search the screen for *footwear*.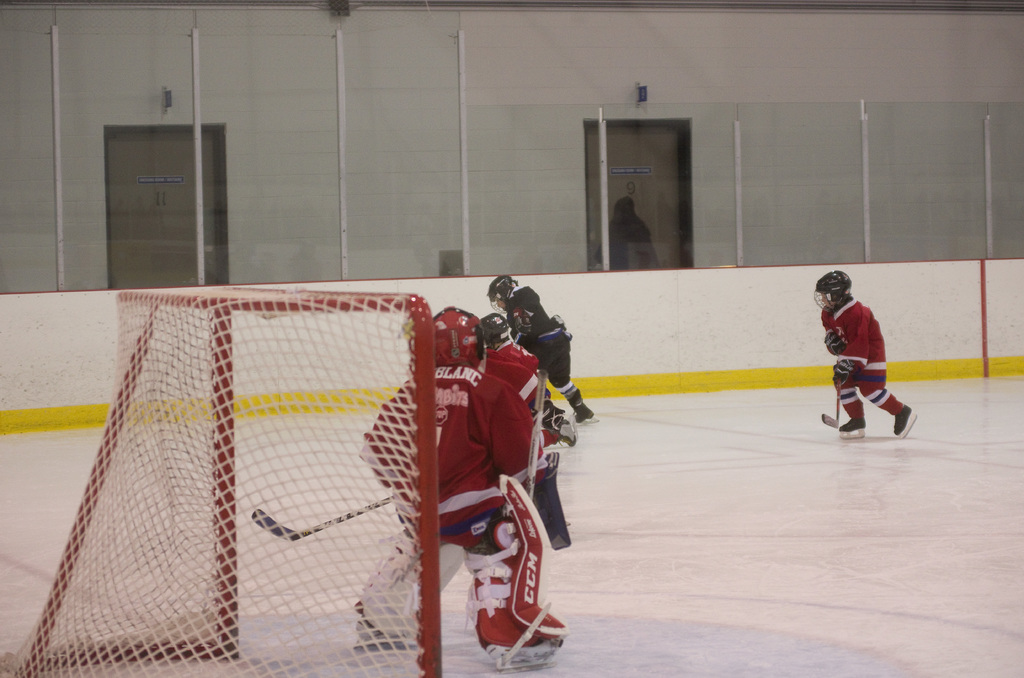
Found at BBox(836, 414, 870, 444).
